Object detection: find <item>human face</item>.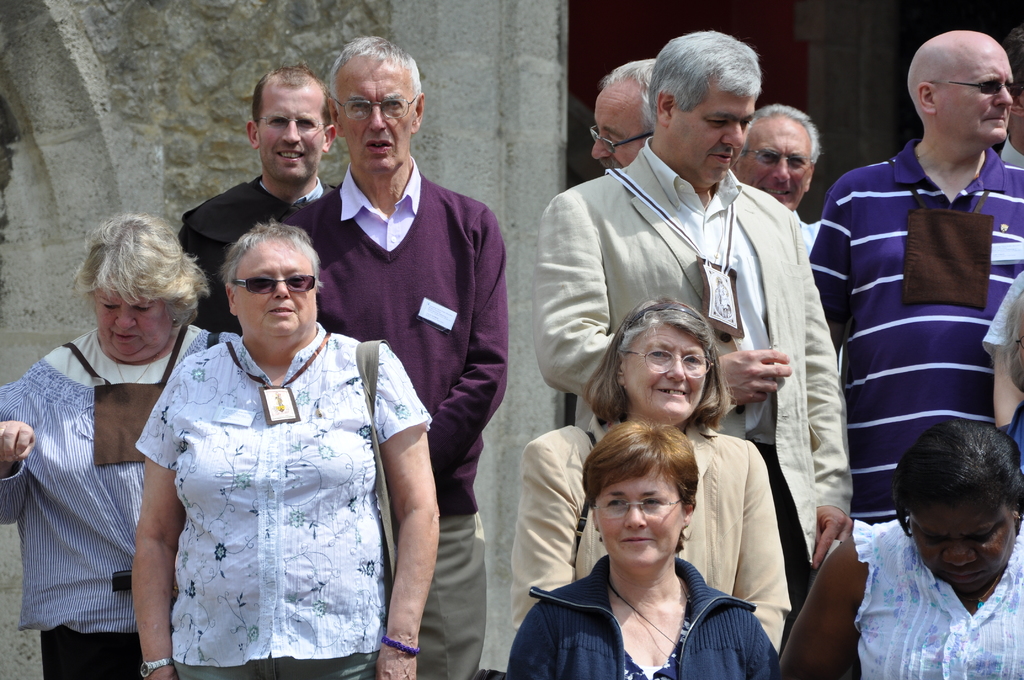
bbox=(621, 321, 706, 413).
